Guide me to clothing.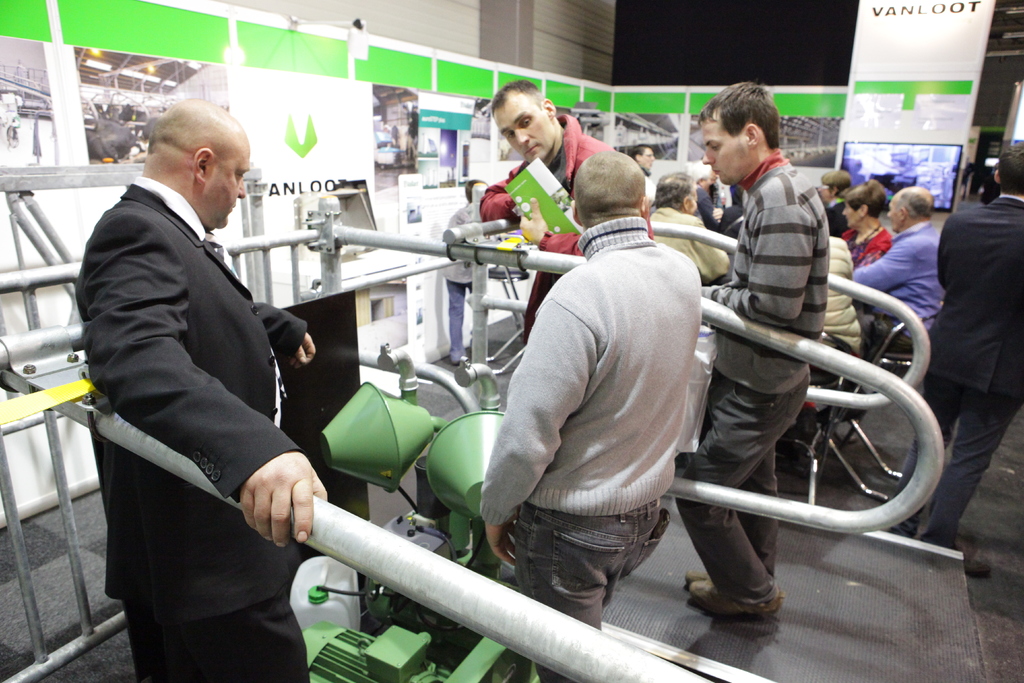
Guidance: region(646, 206, 728, 291).
